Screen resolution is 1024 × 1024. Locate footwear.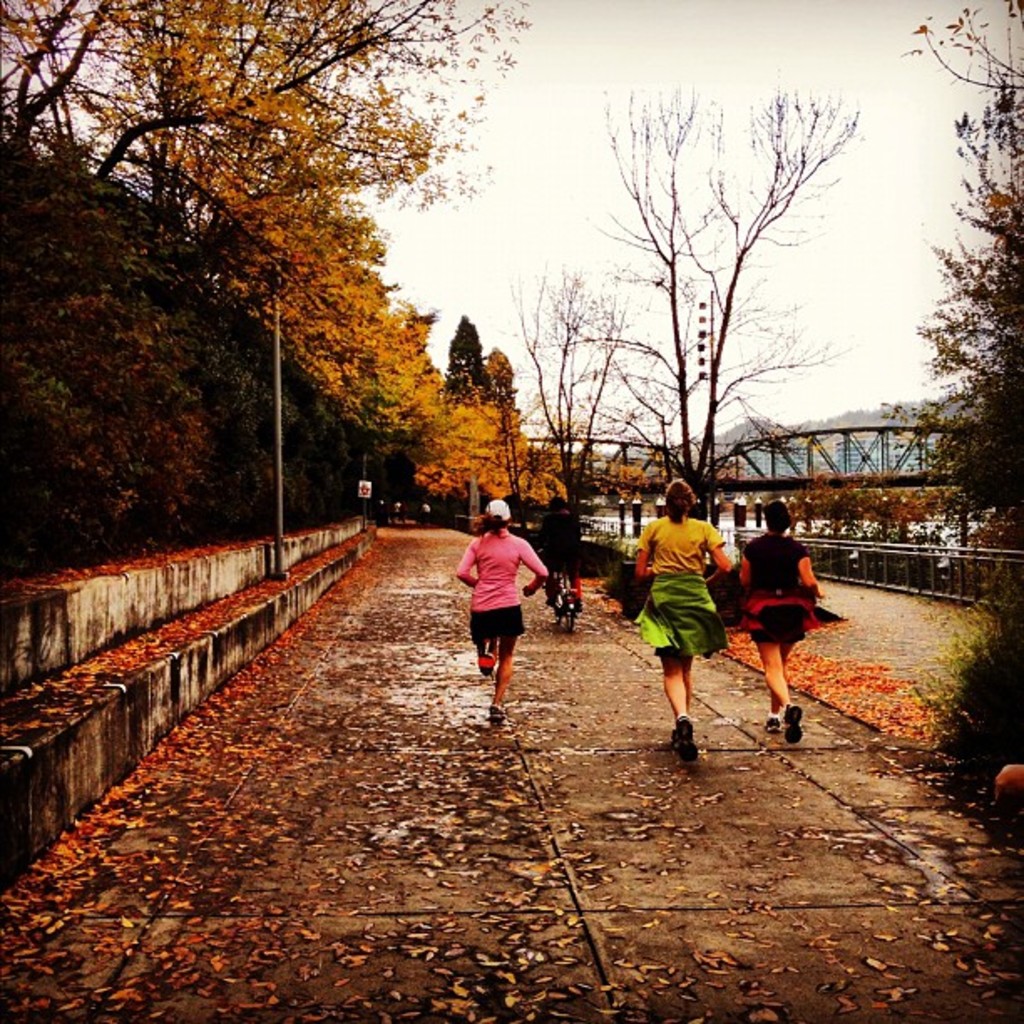
(758, 708, 783, 740).
